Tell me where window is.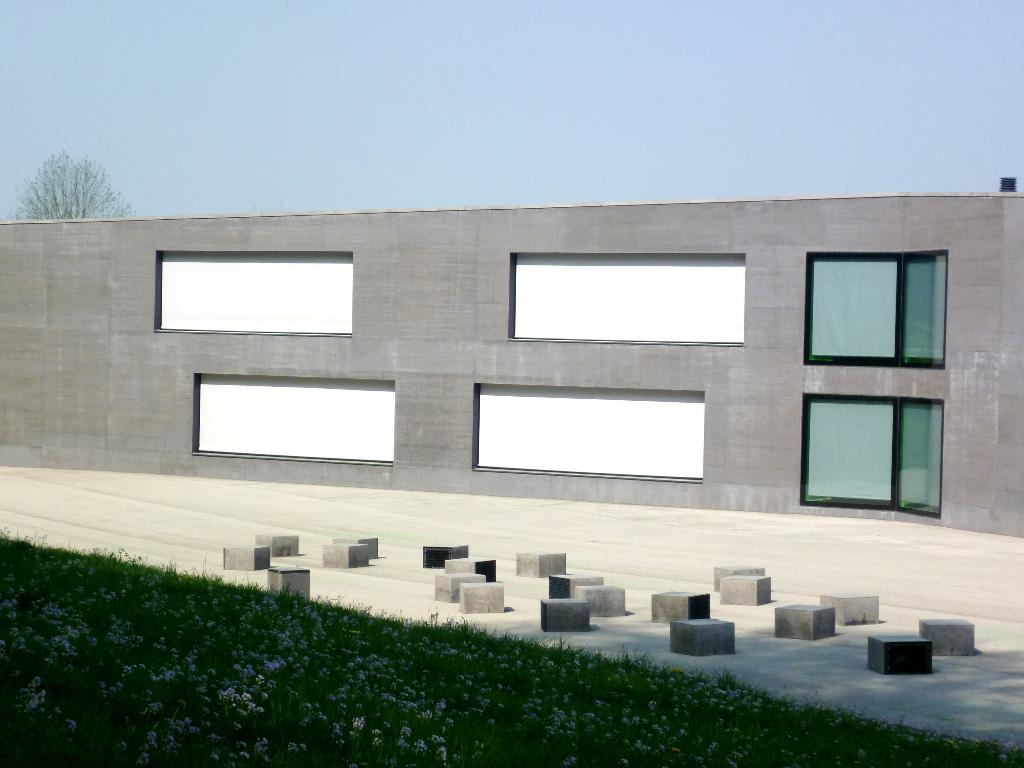
window is at x1=795 y1=248 x2=951 y2=486.
